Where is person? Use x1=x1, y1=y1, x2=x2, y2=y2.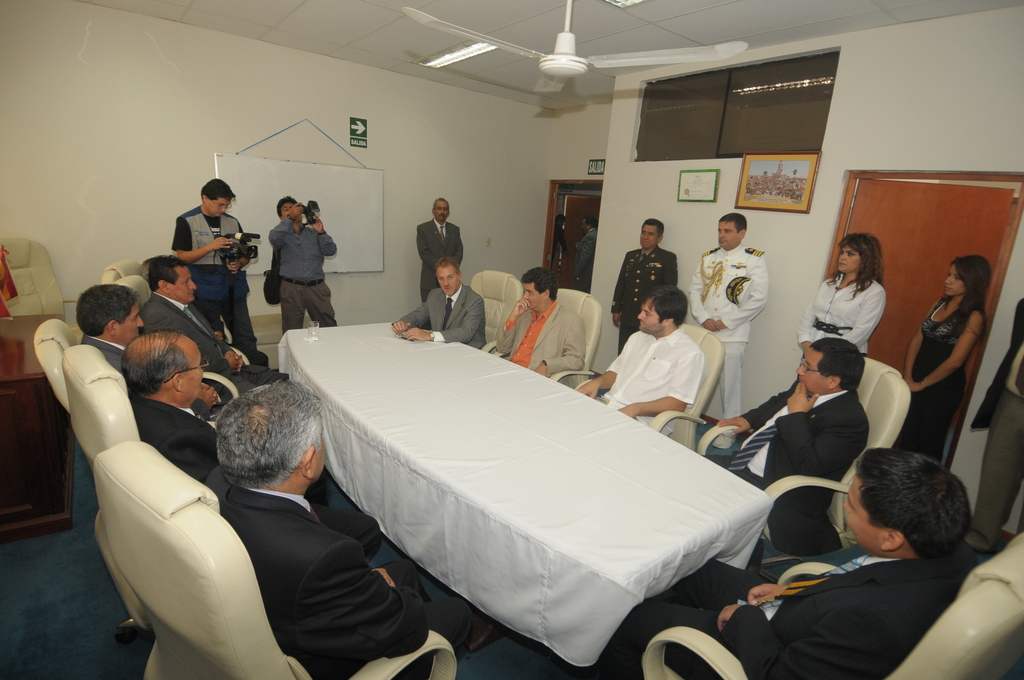
x1=131, y1=321, x2=218, y2=492.
